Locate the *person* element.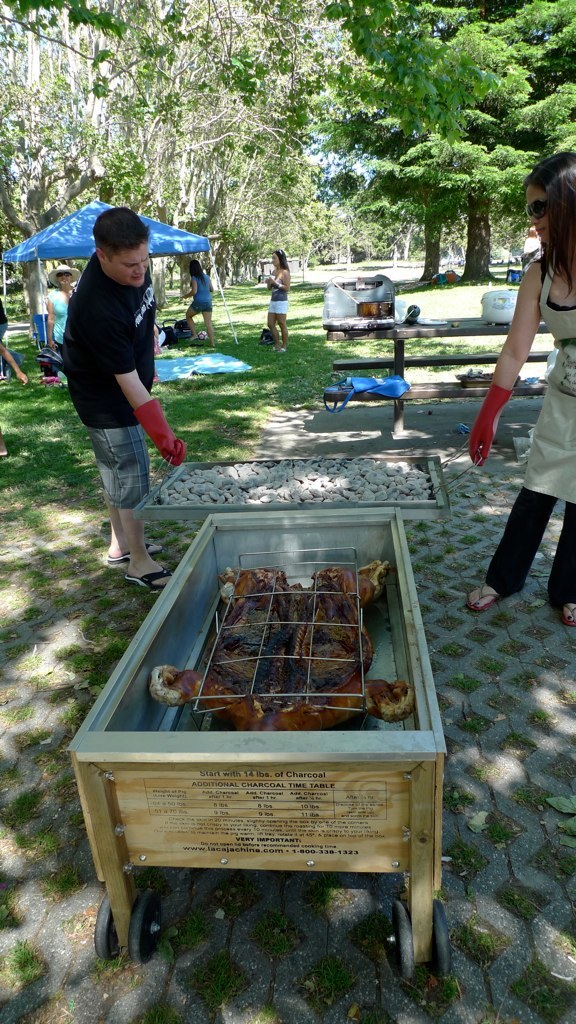
Element bbox: pyautogui.locateOnScreen(49, 264, 81, 351).
